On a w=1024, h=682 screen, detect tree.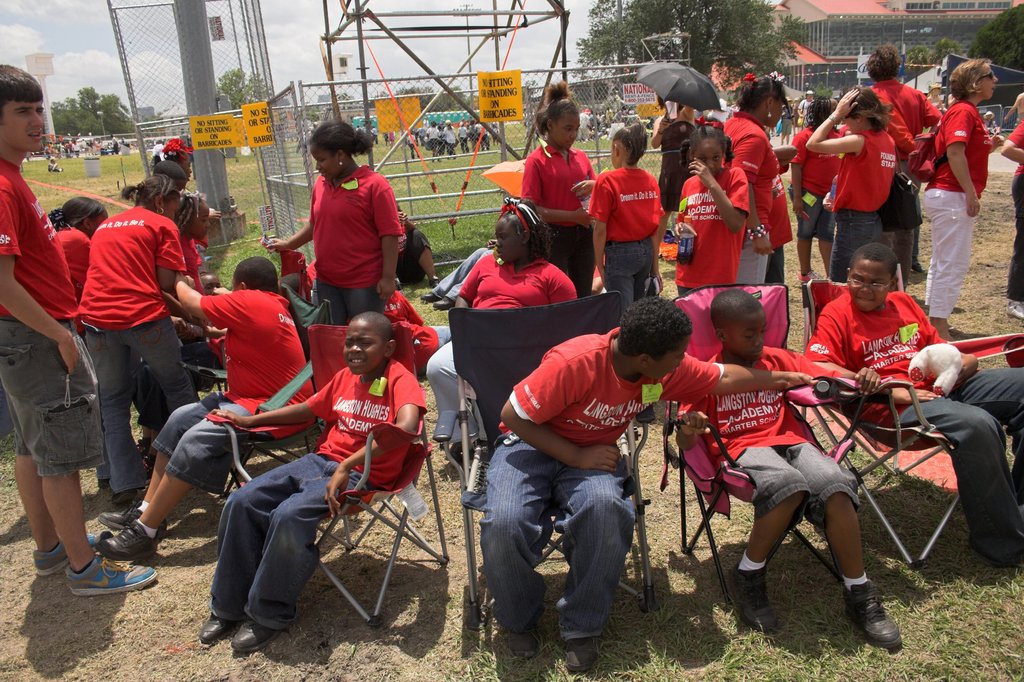
(331, 93, 366, 113).
